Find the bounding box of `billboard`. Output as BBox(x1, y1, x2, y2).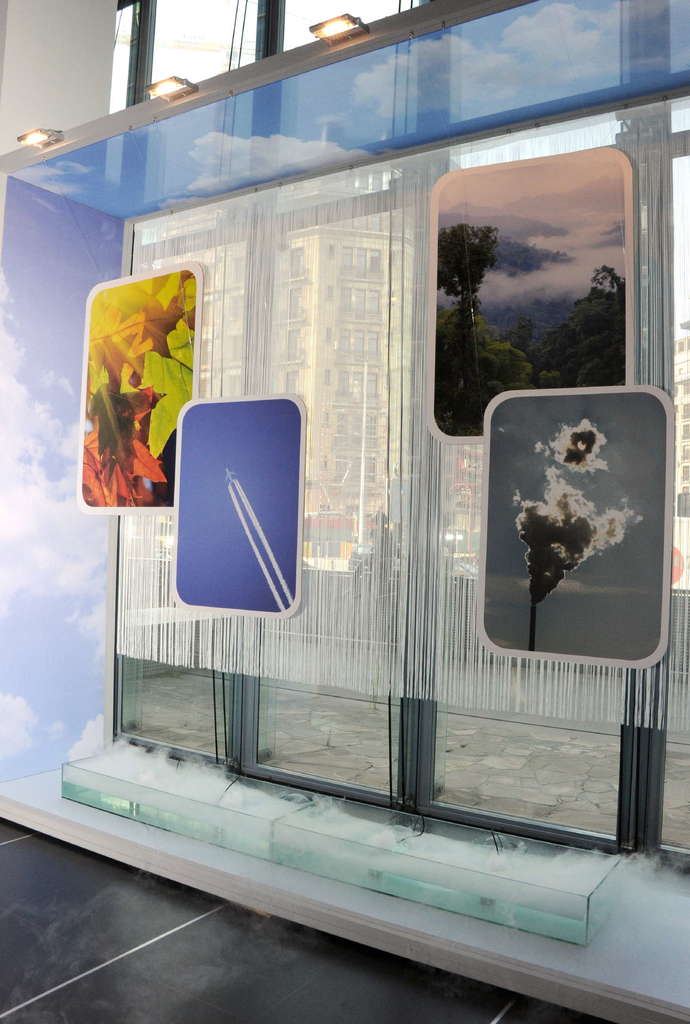
BBox(481, 395, 662, 645).
